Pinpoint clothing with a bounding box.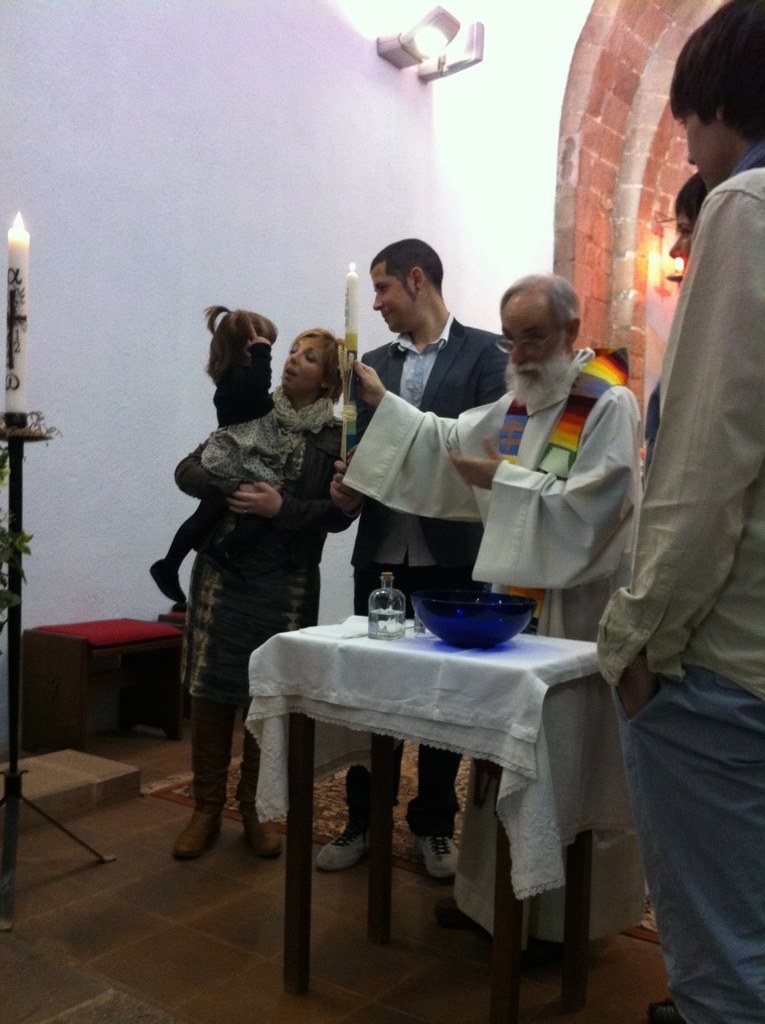
[338, 348, 646, 961].
